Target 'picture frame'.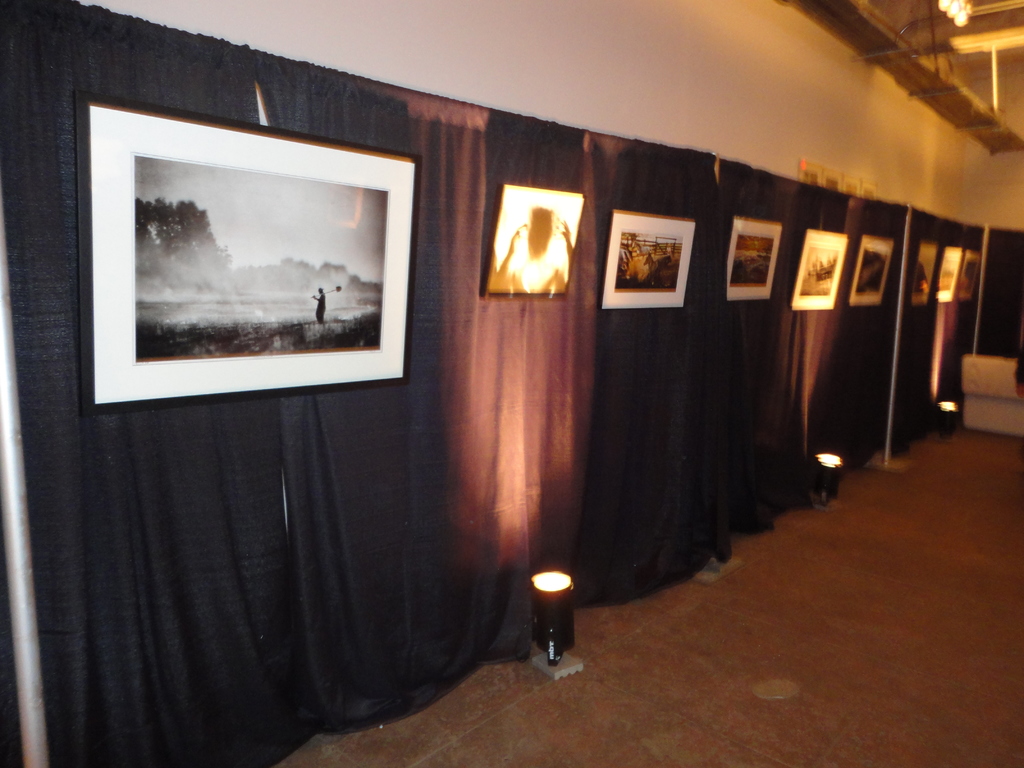
Target region: (left=588, top=214, right=698, bottom=310).
